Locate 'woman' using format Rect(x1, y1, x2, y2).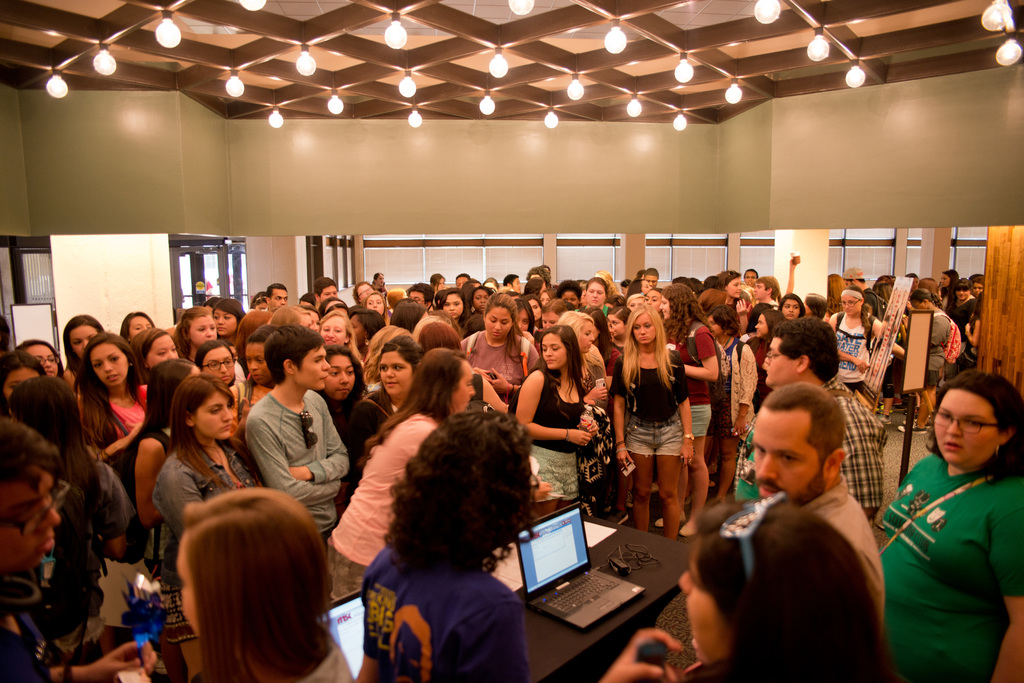
Rect(249, 288, 269, 309).
